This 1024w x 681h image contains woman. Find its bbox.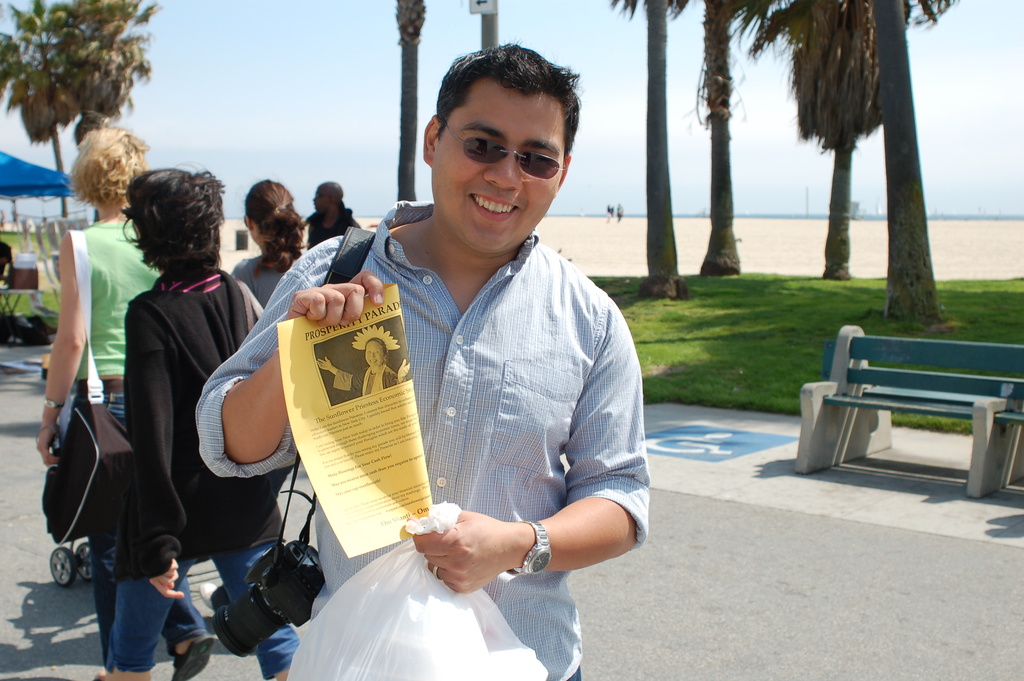
(230, 179, 311, 307).
